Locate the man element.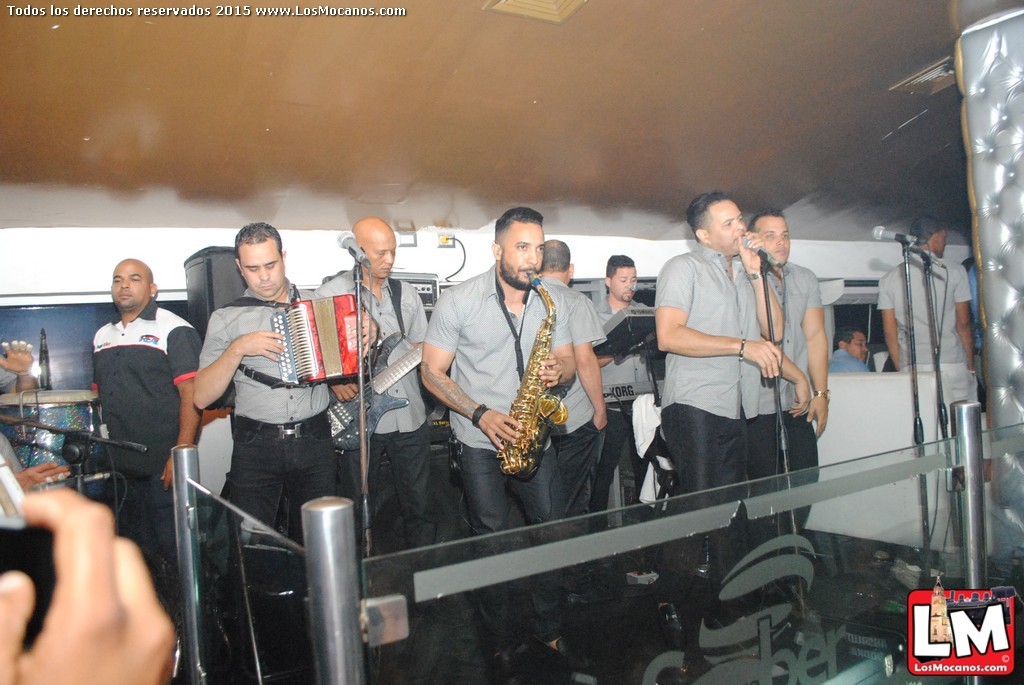
Element bbox: bbox=(966, 263, 988, 482).
